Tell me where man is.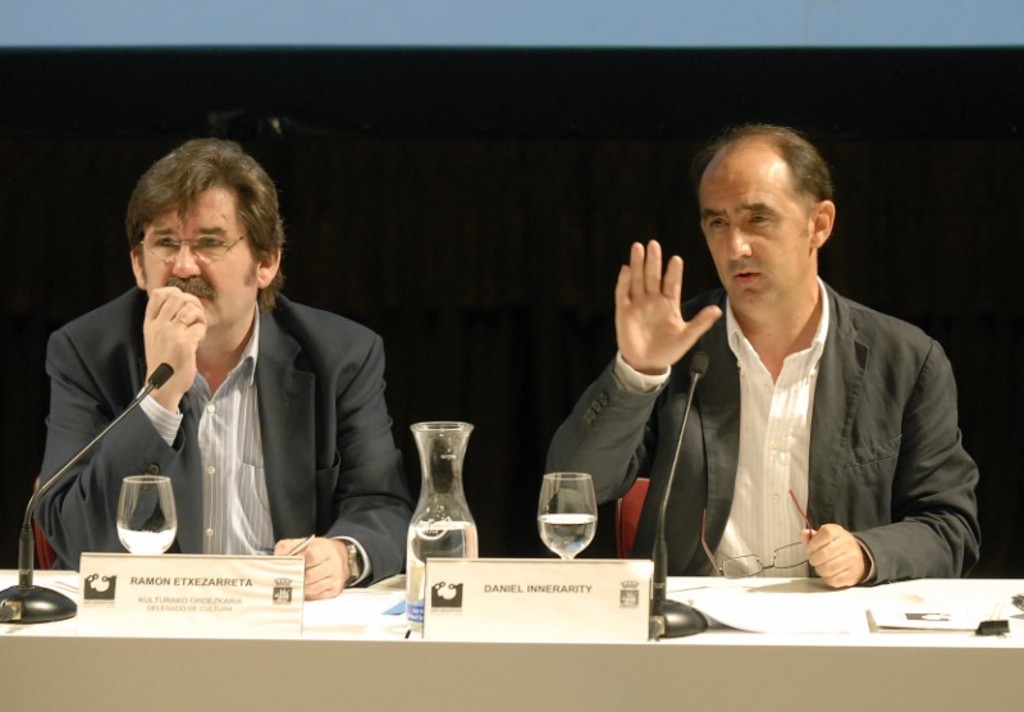
man is at bbox(545, 129, 982, 588).
